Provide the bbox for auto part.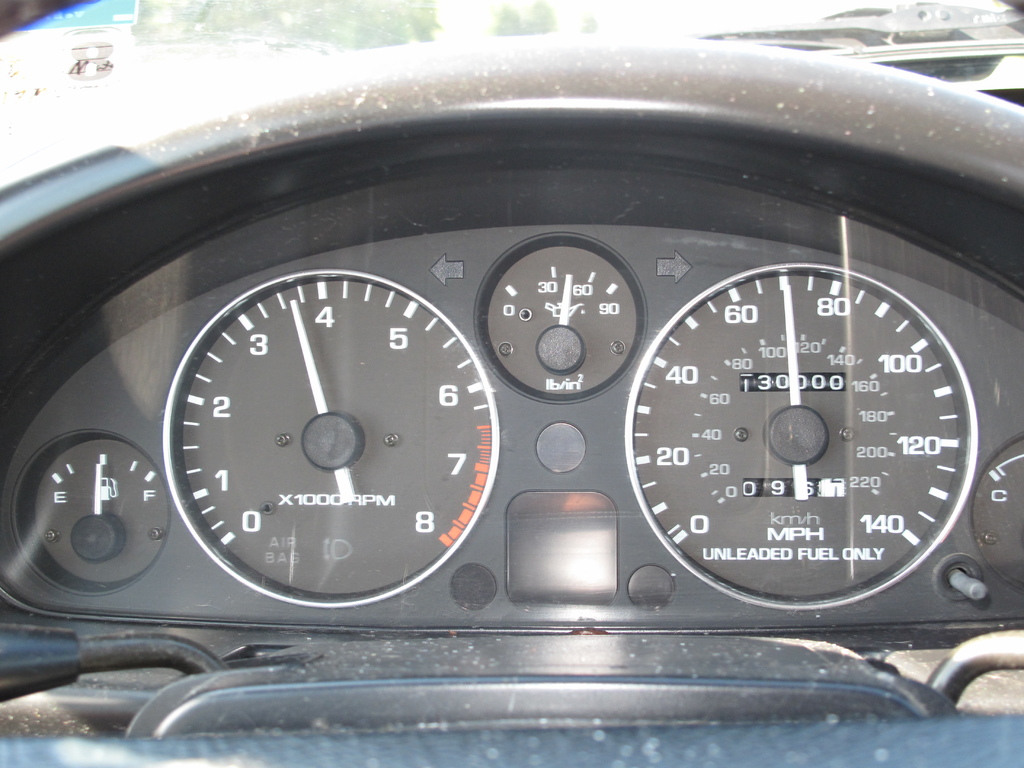
Rect(0, 44, 1023, 767).
